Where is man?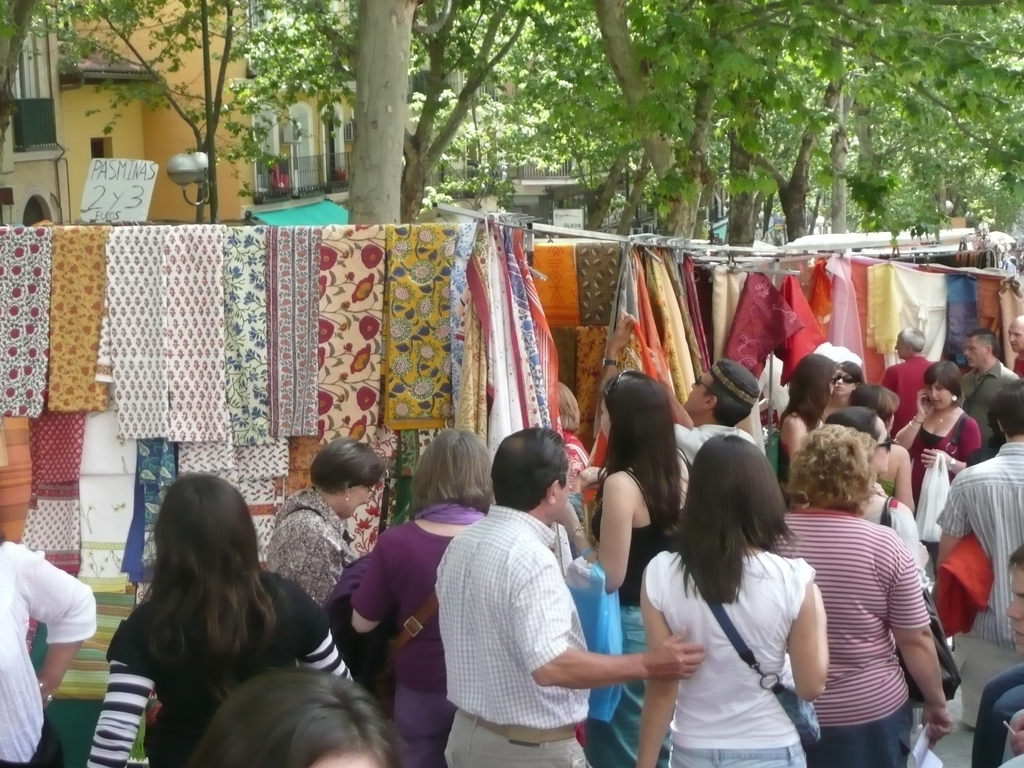
rect(881, 326, 938, 439).
